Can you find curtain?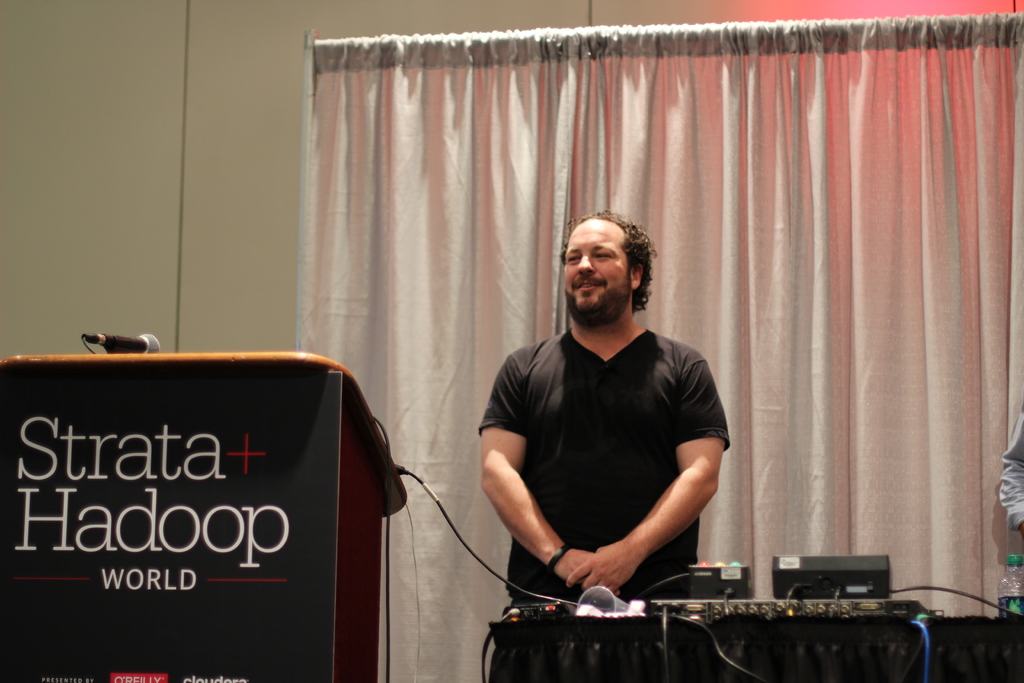
Yes, bounding box: (264, 12, 998, 632).
